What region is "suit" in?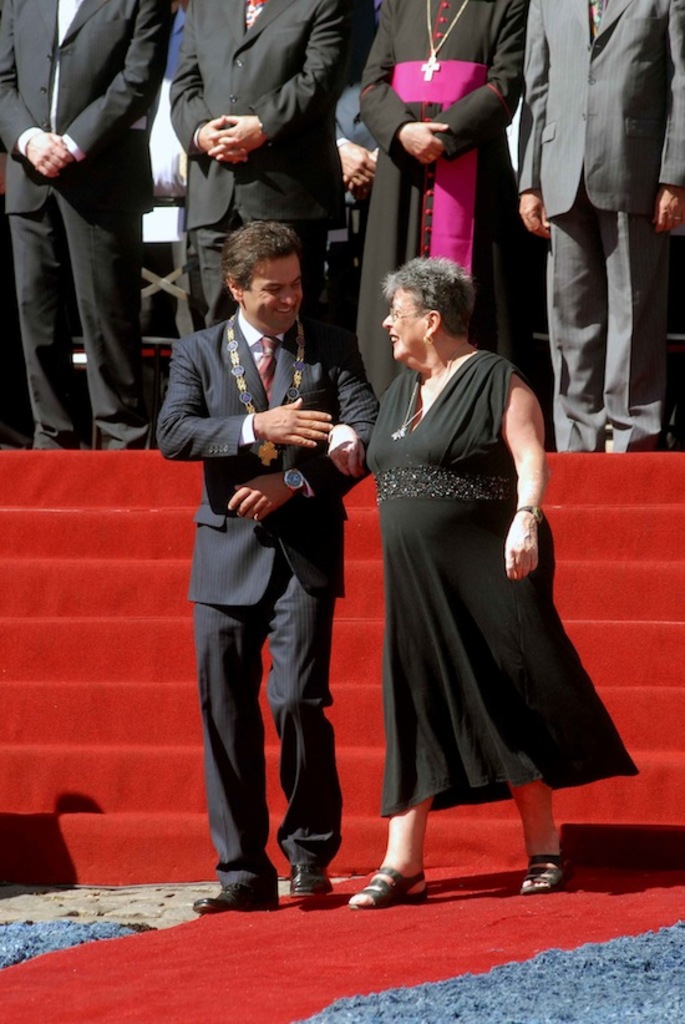
l=517, t=0, r=684, b=453.
